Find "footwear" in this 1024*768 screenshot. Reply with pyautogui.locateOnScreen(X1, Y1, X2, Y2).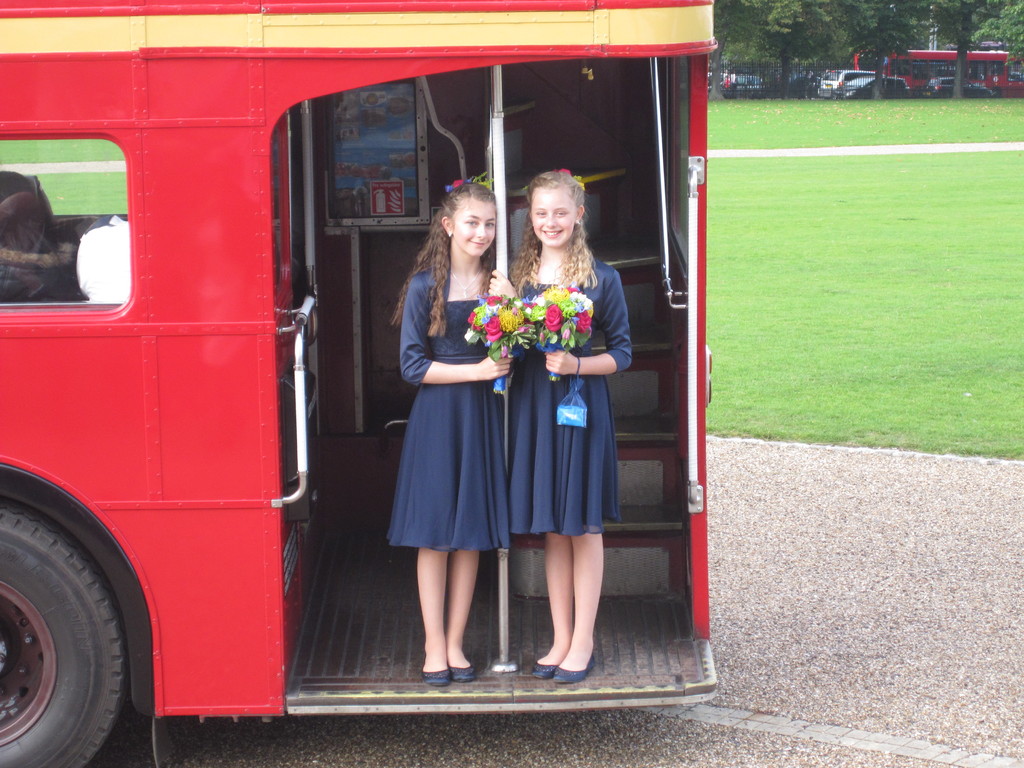
pyautogui.locateOnScreen(524, 655, 551, 680).
